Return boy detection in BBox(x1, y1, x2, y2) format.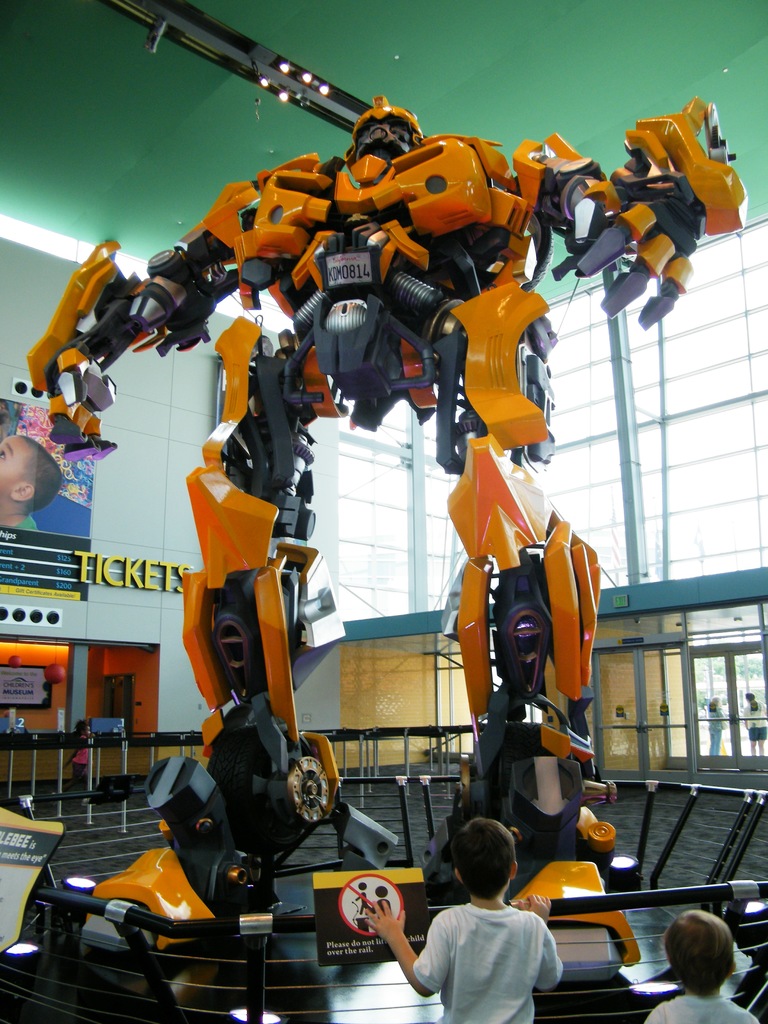
BBox(639, 914, 763, 1023).
